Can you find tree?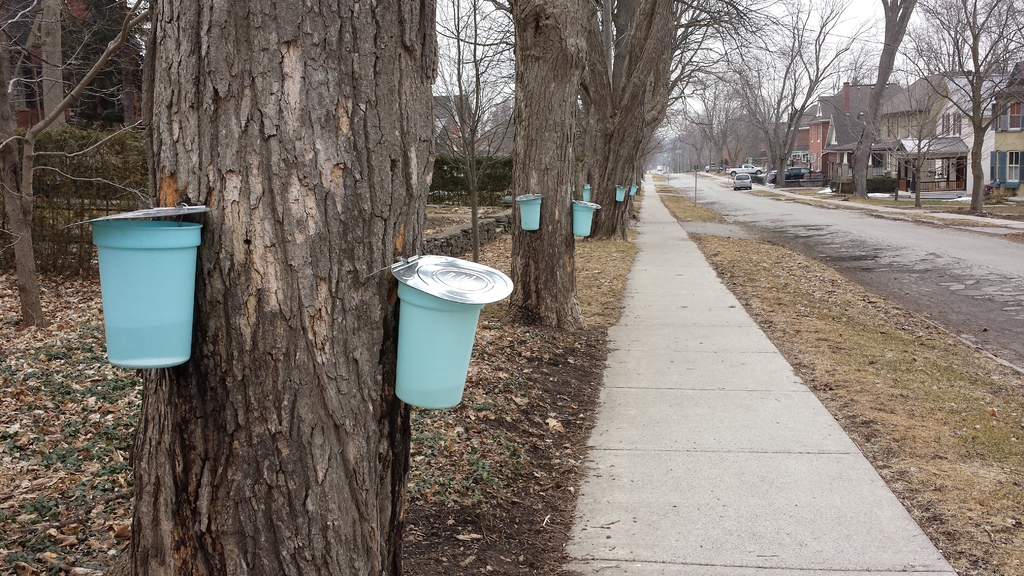
Yes, bounding box: (x1=0, y1=0, x2=132, y2=335).
